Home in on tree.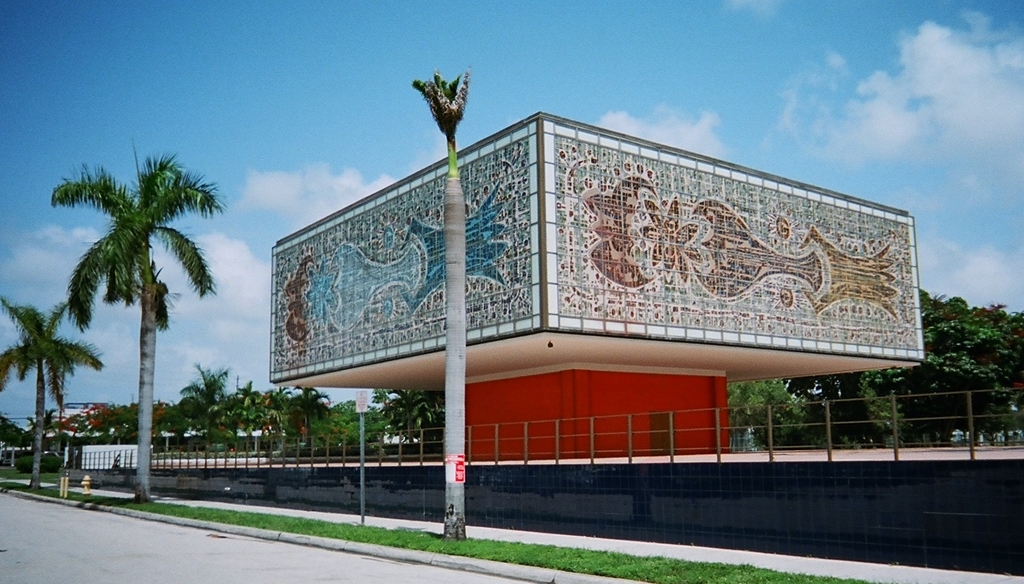
Homed in at l=0, t=294, r=112, b=522.
